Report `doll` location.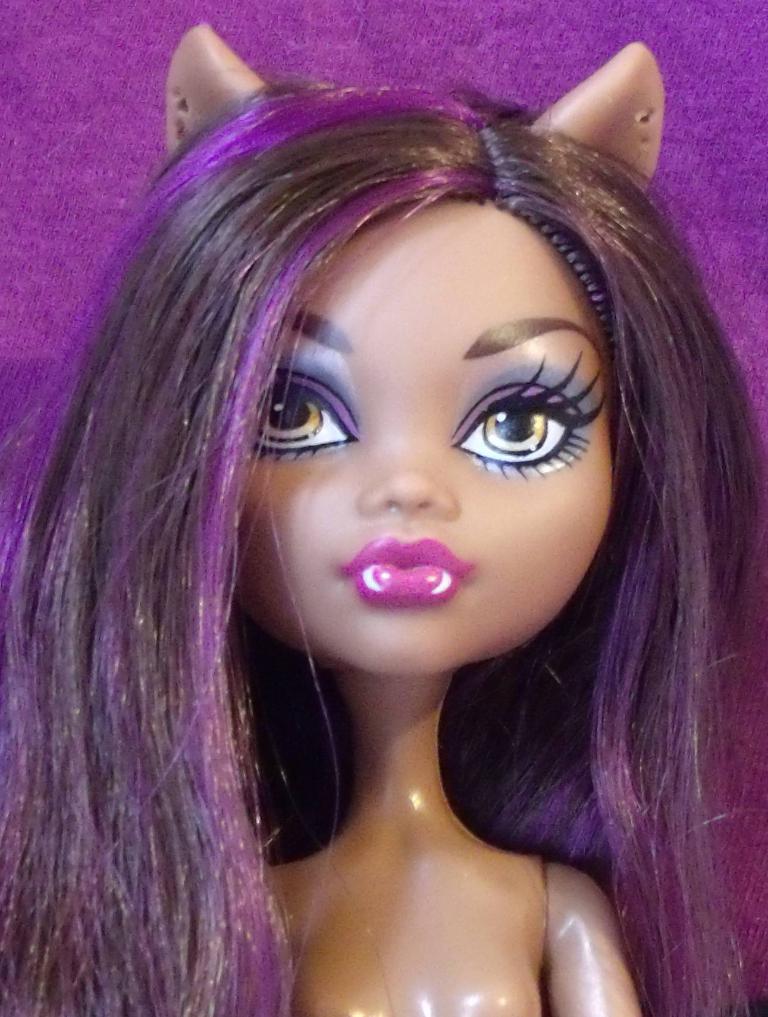
Report: (20,22,767,1016).
